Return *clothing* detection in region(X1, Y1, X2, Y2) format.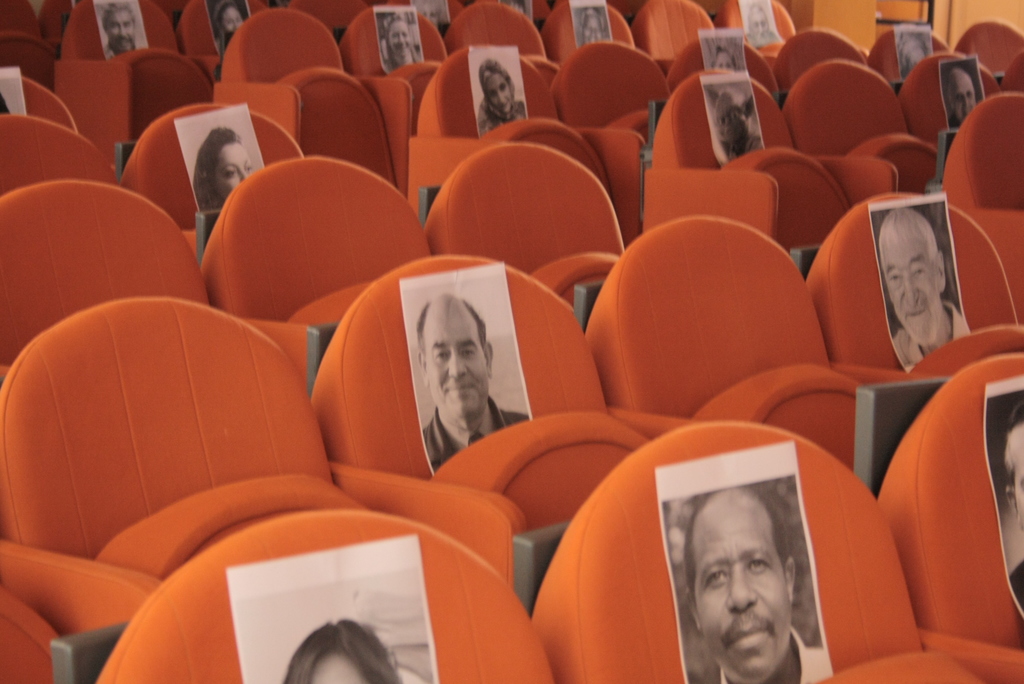
region(380, 46, 424, 74).
